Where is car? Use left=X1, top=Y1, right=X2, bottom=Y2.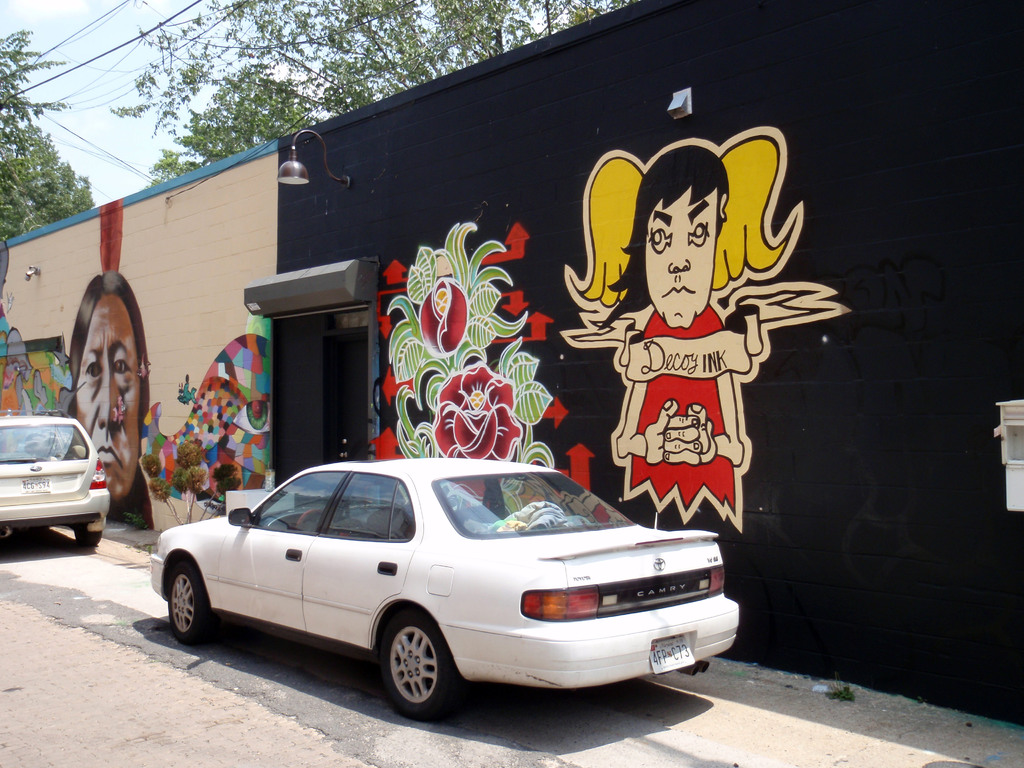
left=150, top=450, right=733, bottom=717.
